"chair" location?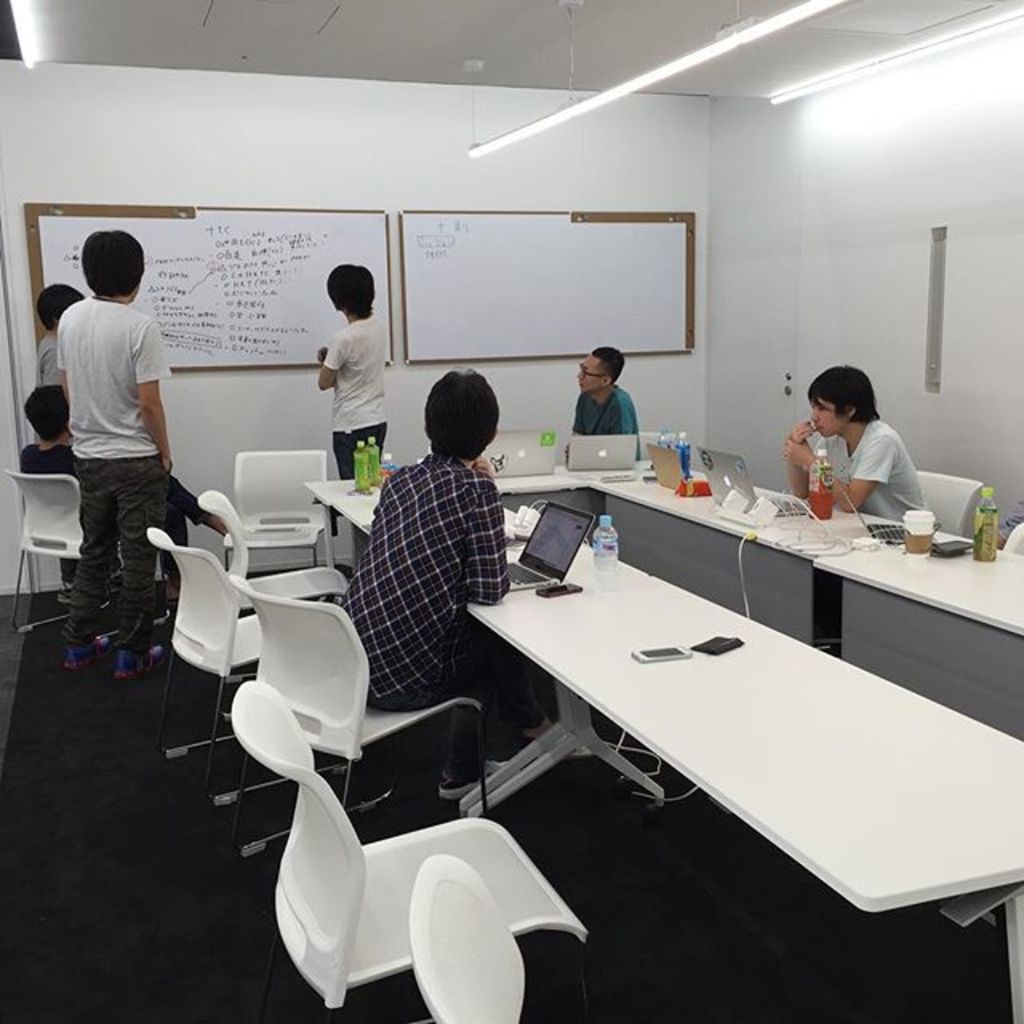
2, 467, 170, 640
